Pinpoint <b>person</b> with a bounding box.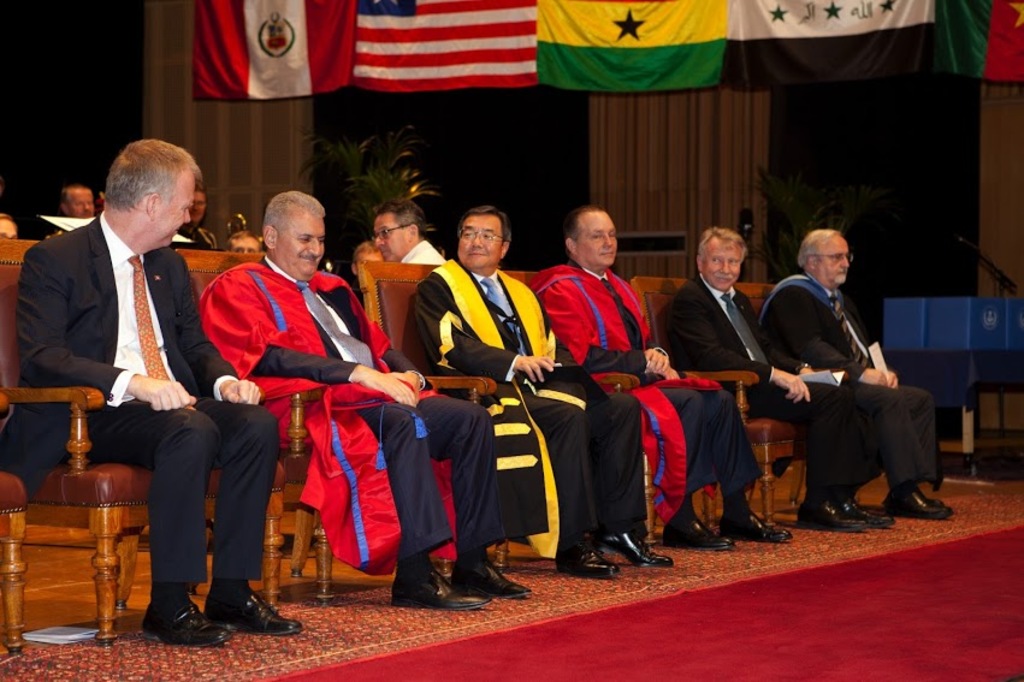
rect(182, 179, 225, 256).
